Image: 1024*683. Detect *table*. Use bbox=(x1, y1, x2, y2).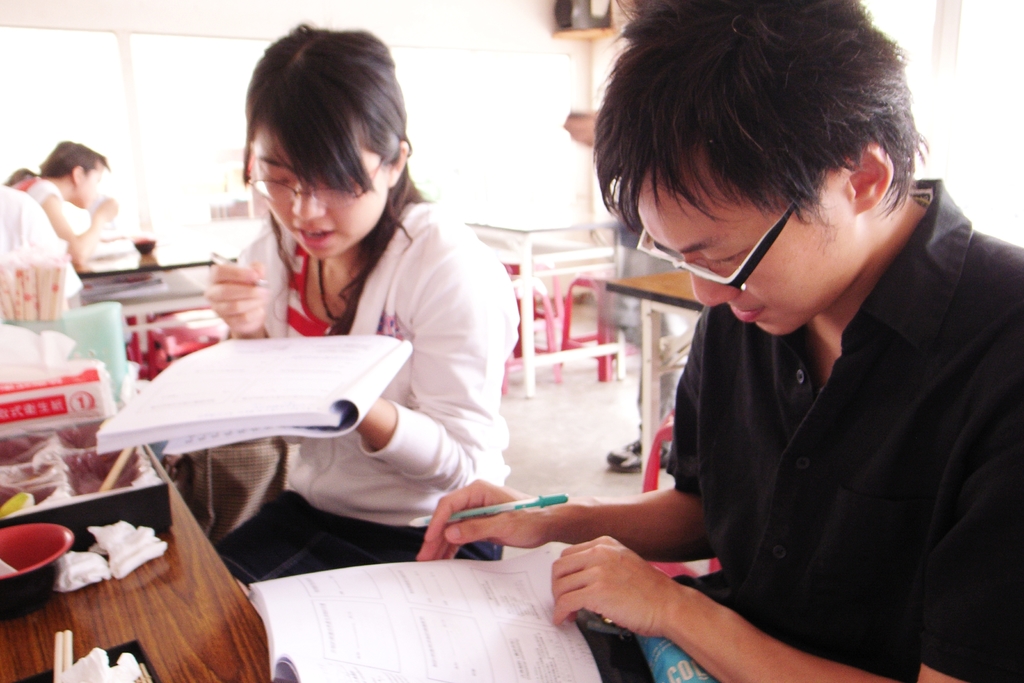
bbox=(68, 235, 255, 343).
